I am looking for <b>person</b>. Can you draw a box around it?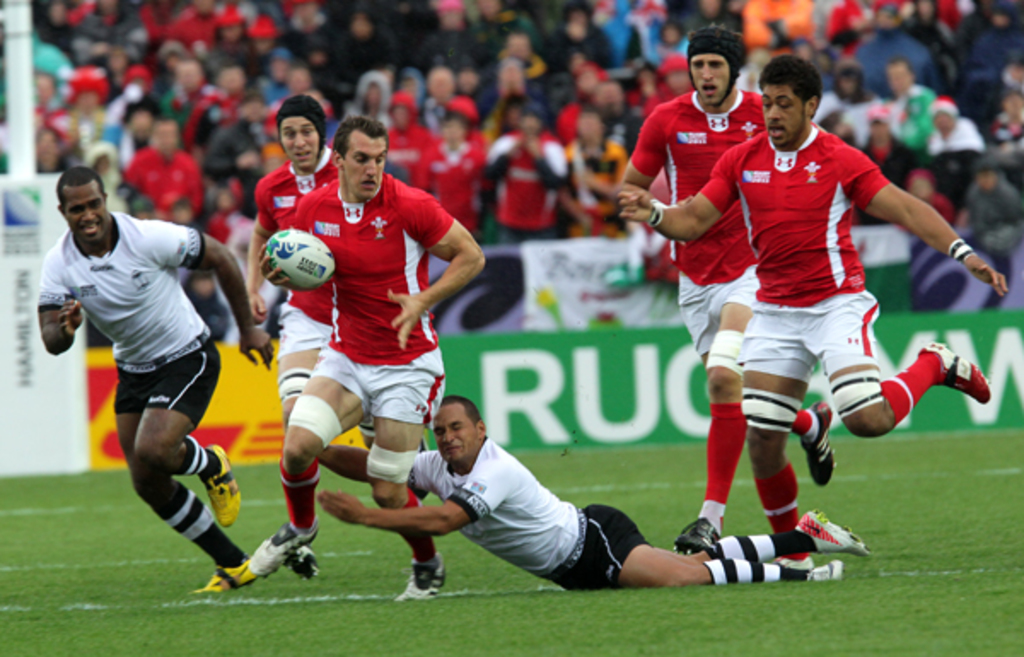
Sure, the bounding box is <box>601,29,850,575</box>.
